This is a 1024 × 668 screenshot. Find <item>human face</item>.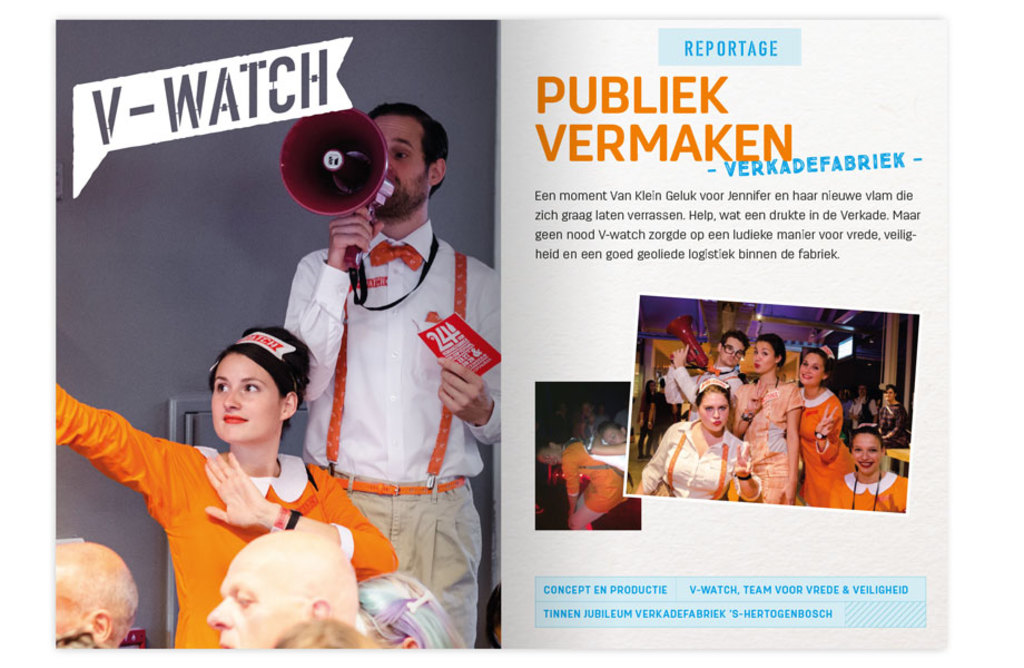
Bounding box: {"left": 602, "top": 429, "right": 626, "bottom": 449}.
